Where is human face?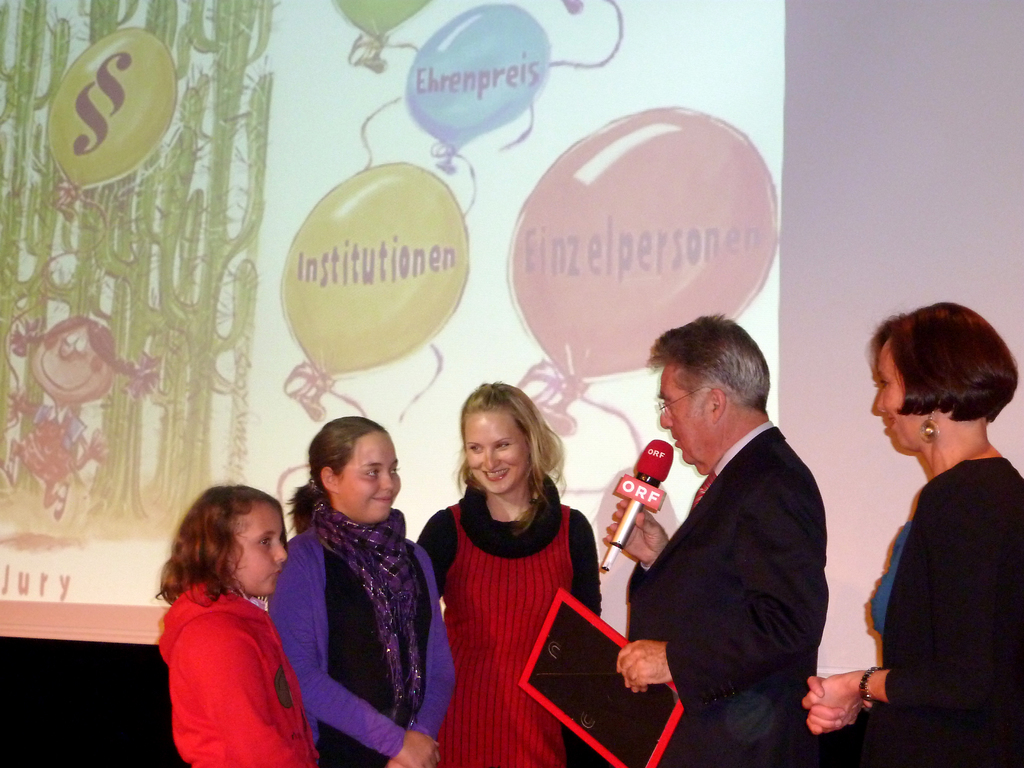
[x1=458, y1=408, x2=534, y2=498].
